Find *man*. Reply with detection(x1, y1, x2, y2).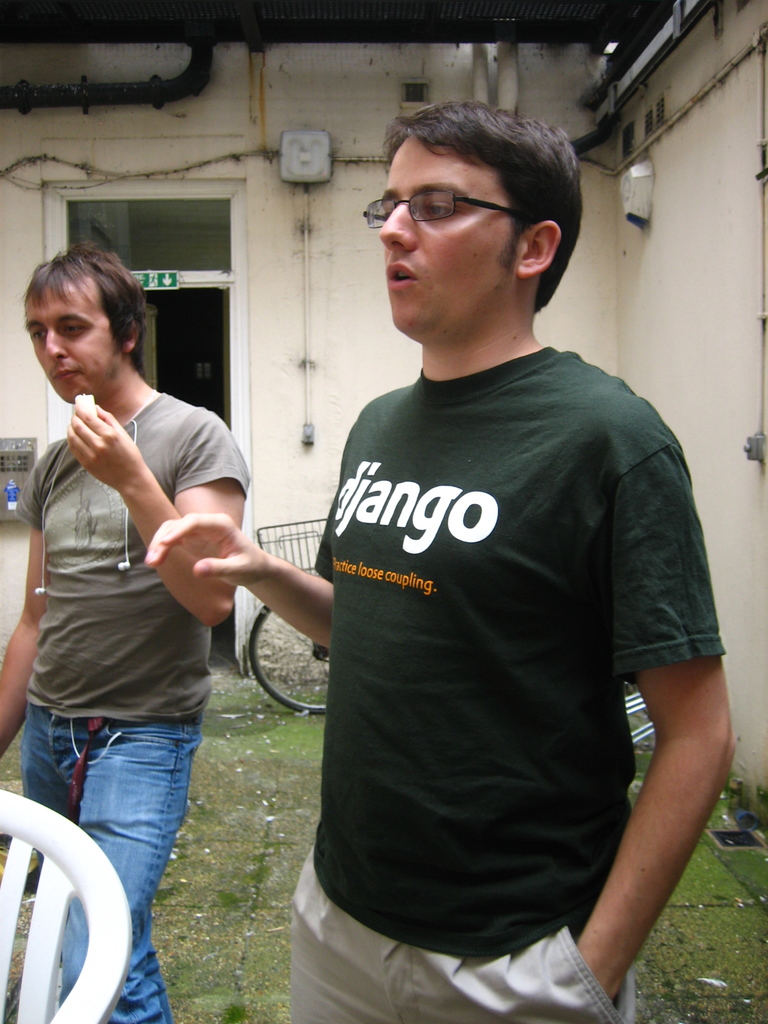
detection(147, 102, 735, 1023).
